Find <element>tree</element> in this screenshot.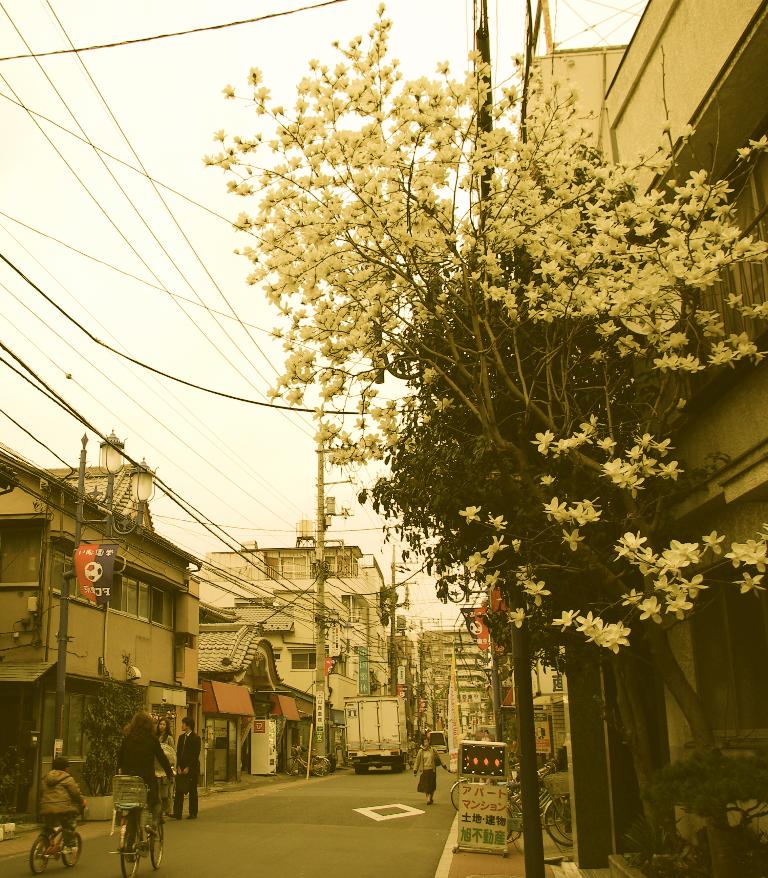
The bounding box for <element>tree</element> is region(172, 0, 733, 815).
